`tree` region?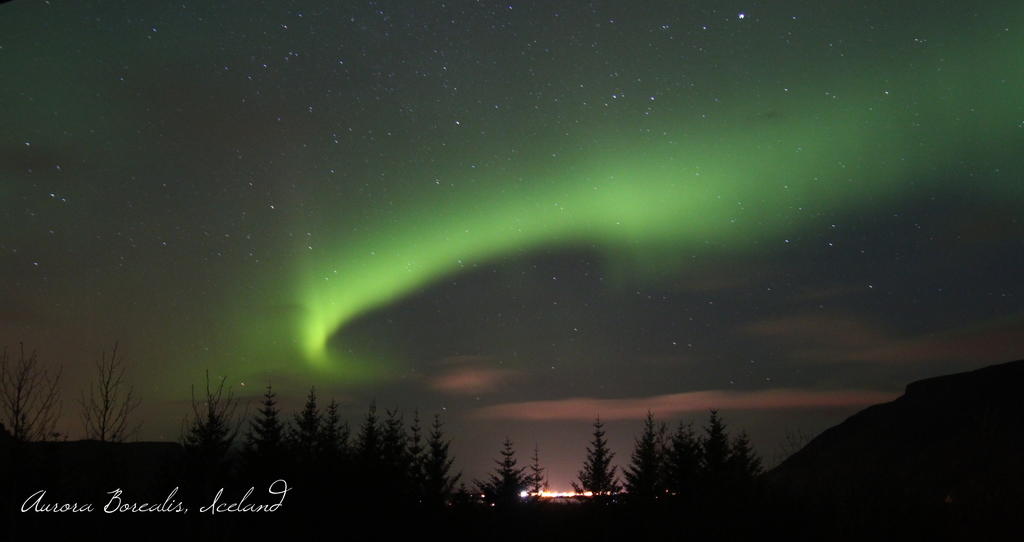
region(413, 411, 424, 470)
